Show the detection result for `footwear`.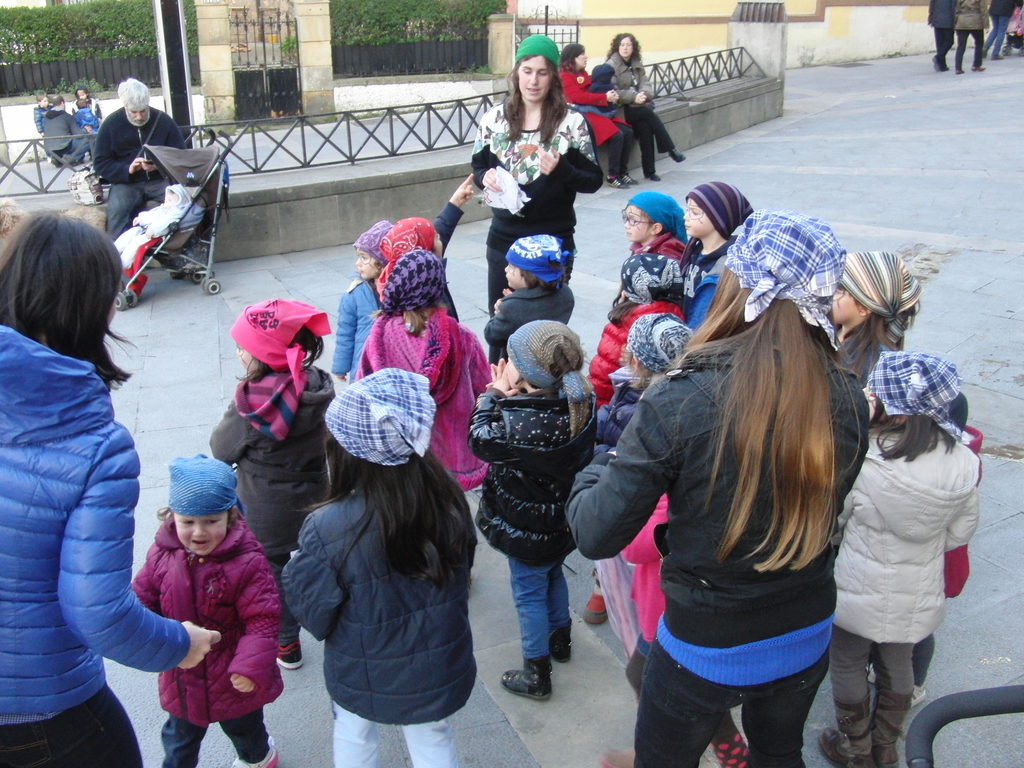
(271,641,305,671).
